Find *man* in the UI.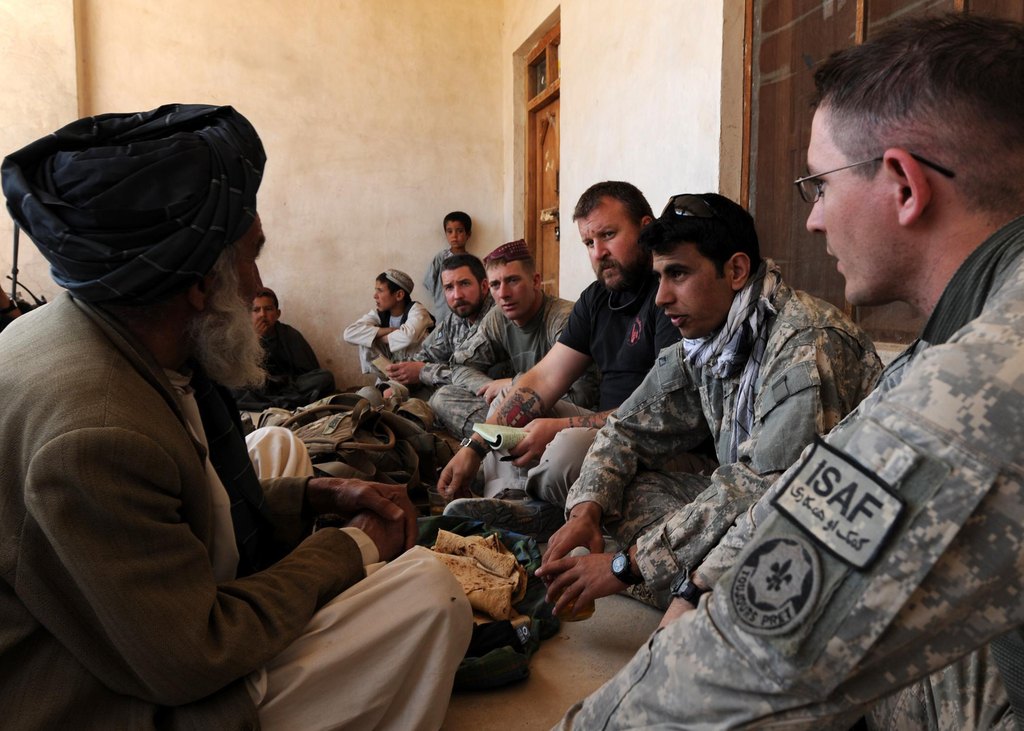
UI element at l=0, t=92, r=479, b=730.
